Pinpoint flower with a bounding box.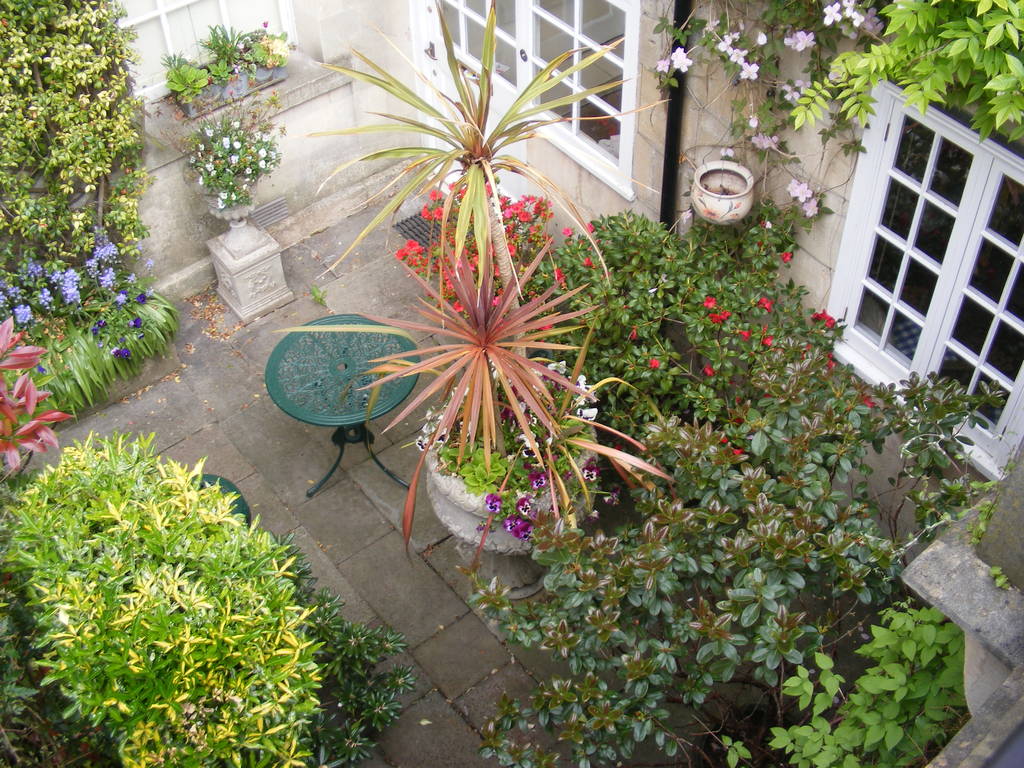
[left=800, top=81, right=812, bottom=89].
